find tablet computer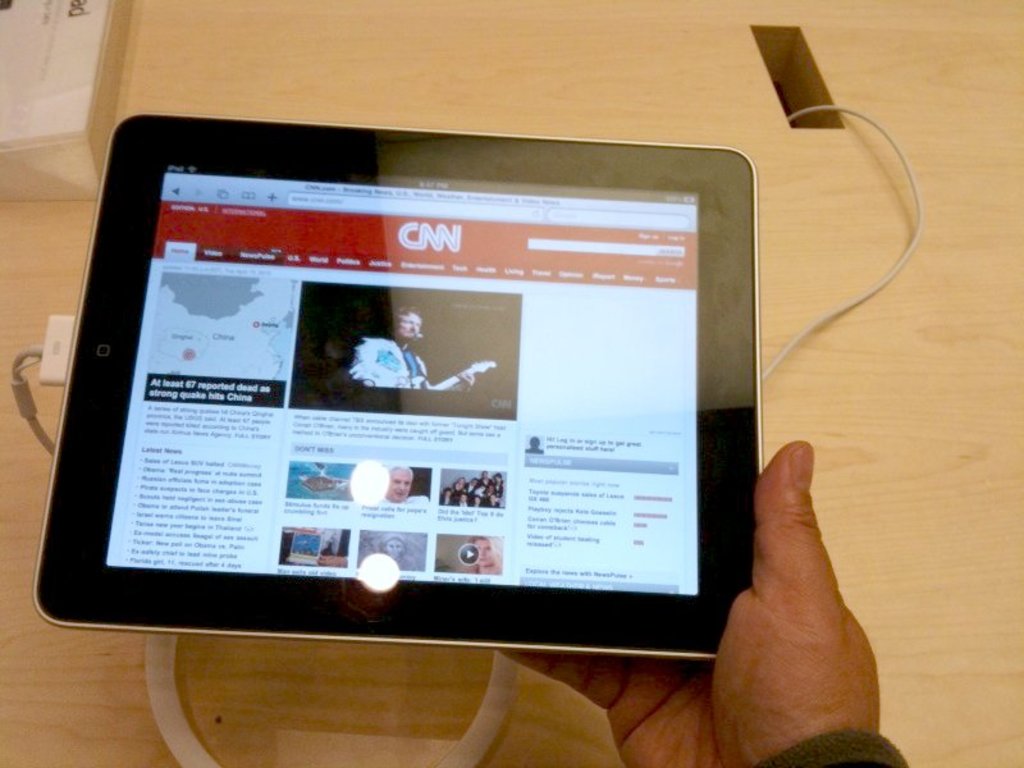
l=32, t=116, r=762, b=664
